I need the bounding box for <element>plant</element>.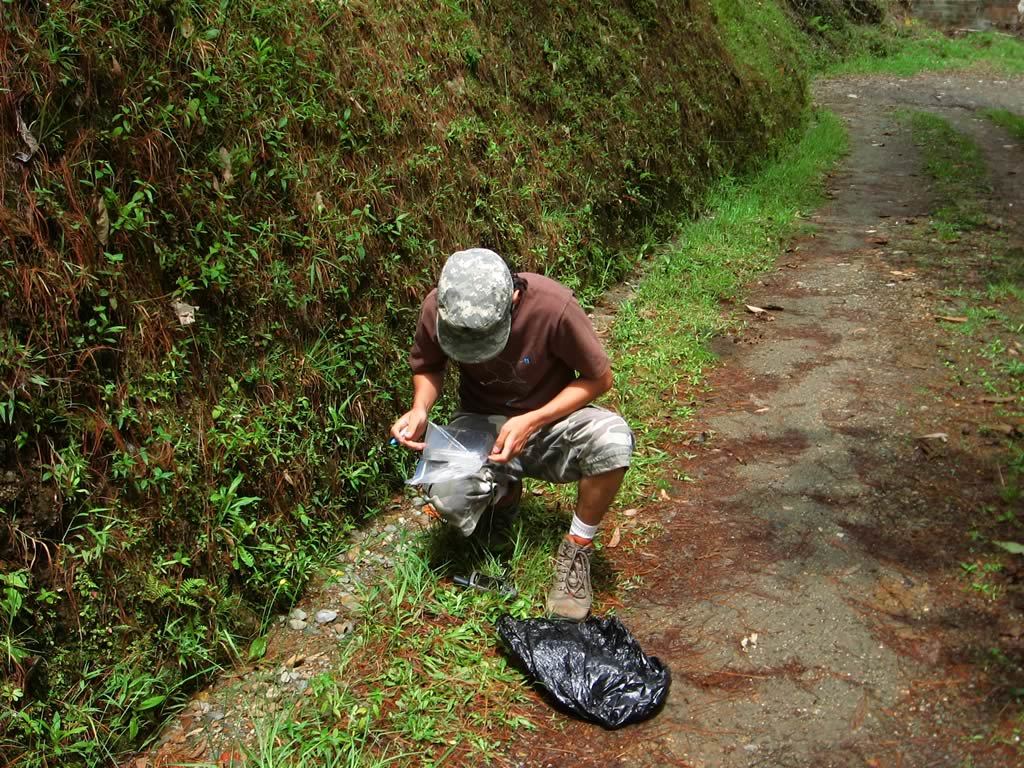
Here it is: box(129, 357, 182, 423).
